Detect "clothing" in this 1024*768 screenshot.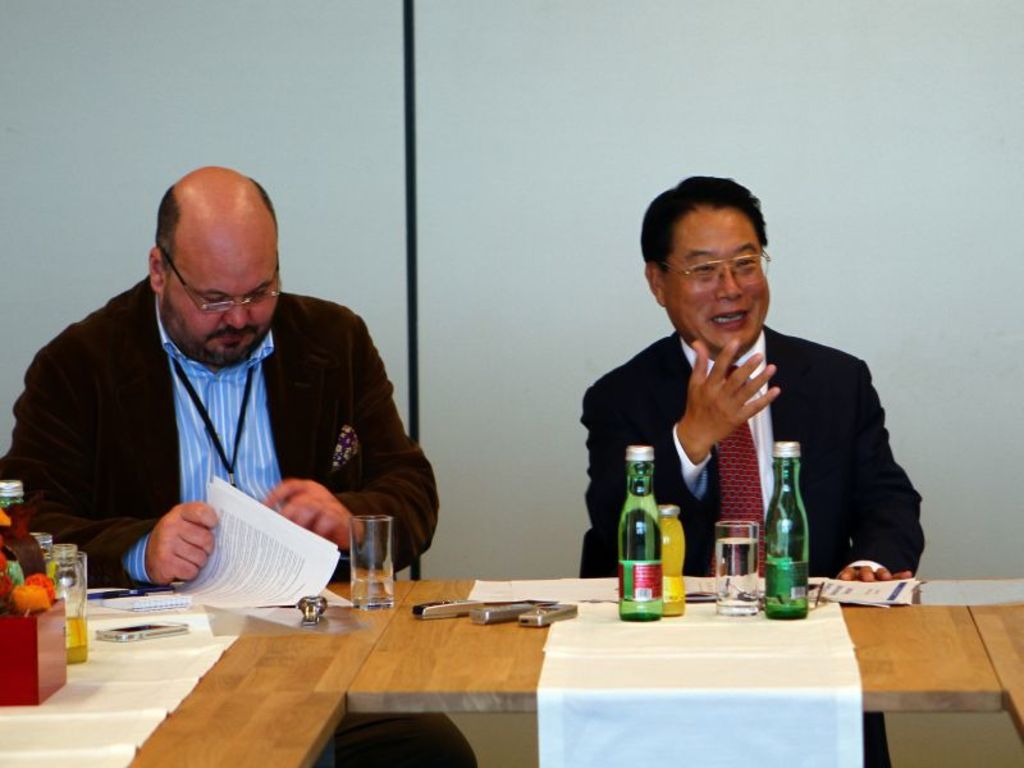
Detection: Rect(577, 323, 922, 576).
